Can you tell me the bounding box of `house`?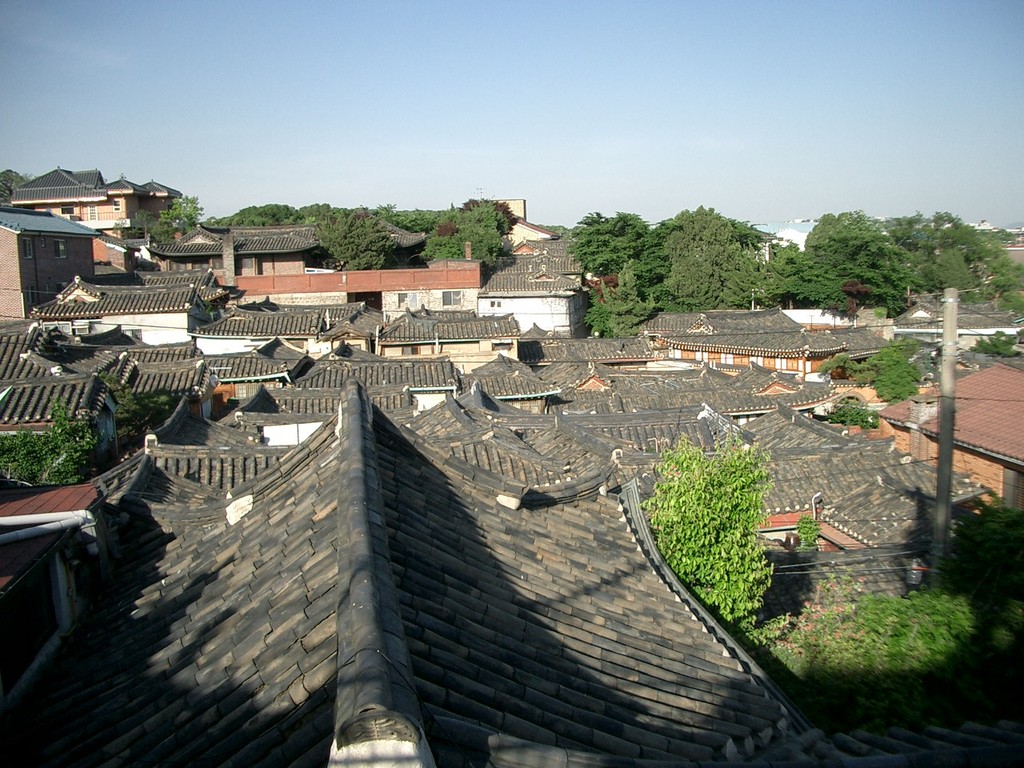
bbox=[855, 358, 1023, 514].
